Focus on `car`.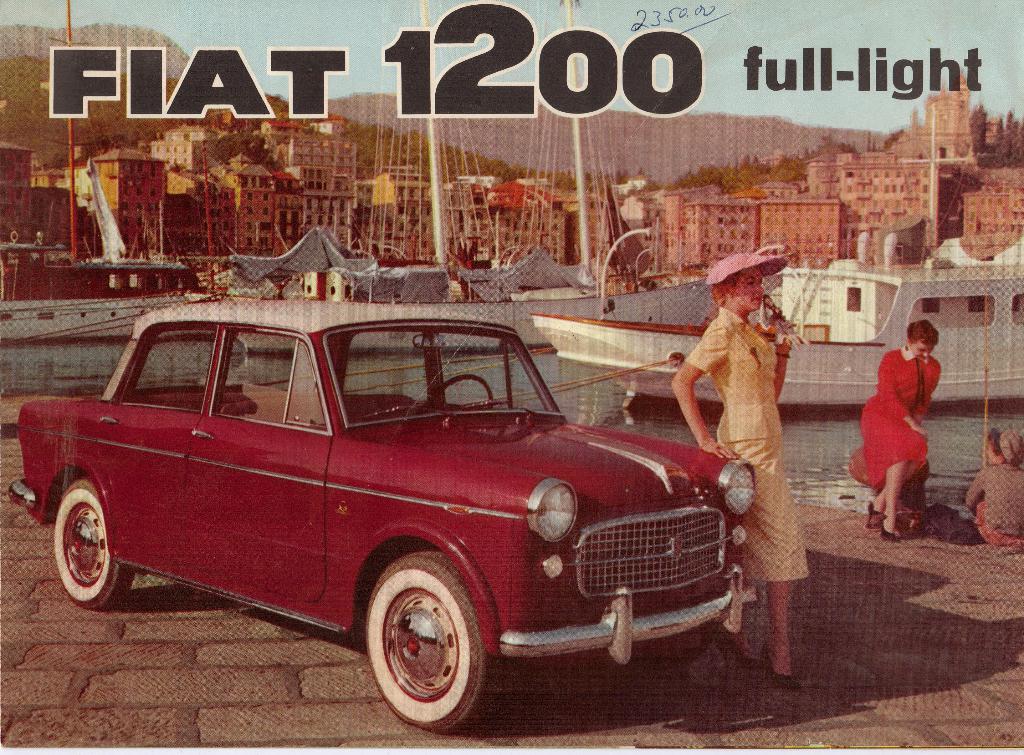
Focused at bbox(0, 296, 803, 737).
